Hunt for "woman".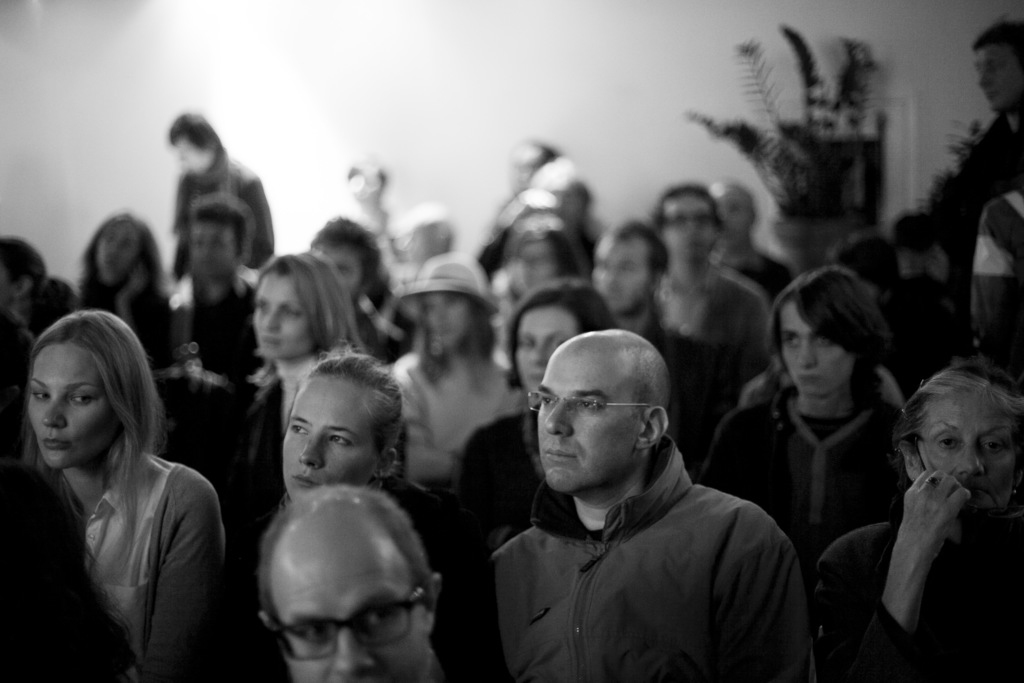
Hunted down at box(379, 256, 535, 514).
